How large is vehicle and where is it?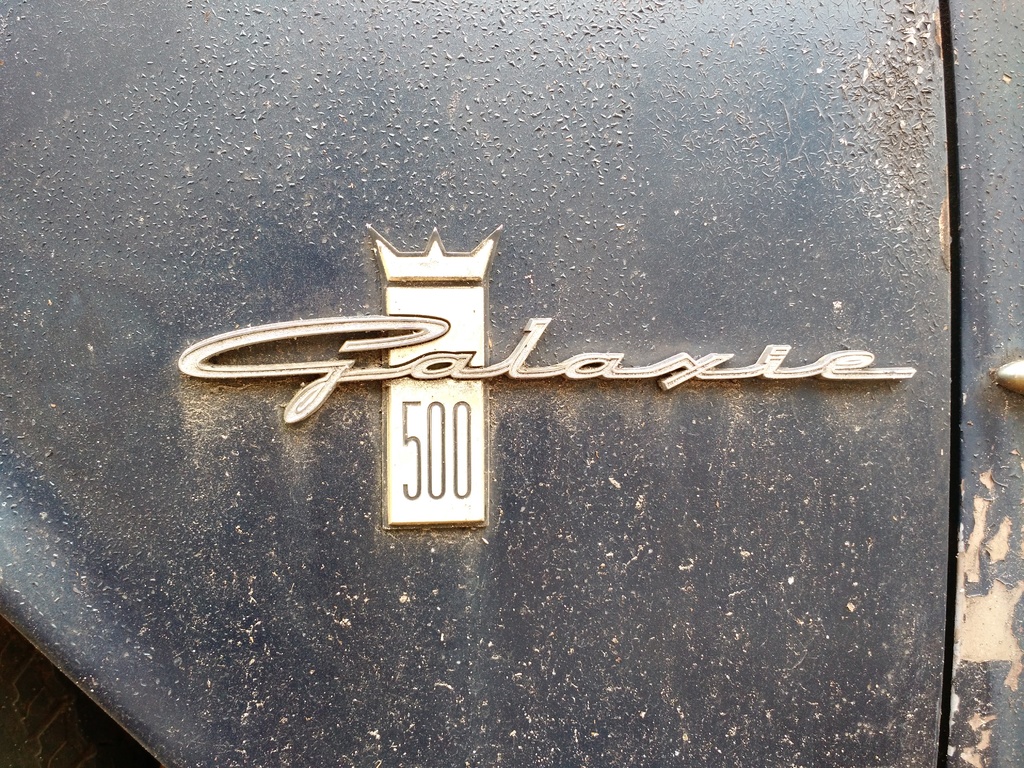
Bounding box: left=0, top=0, right=1023, bottom=767.
